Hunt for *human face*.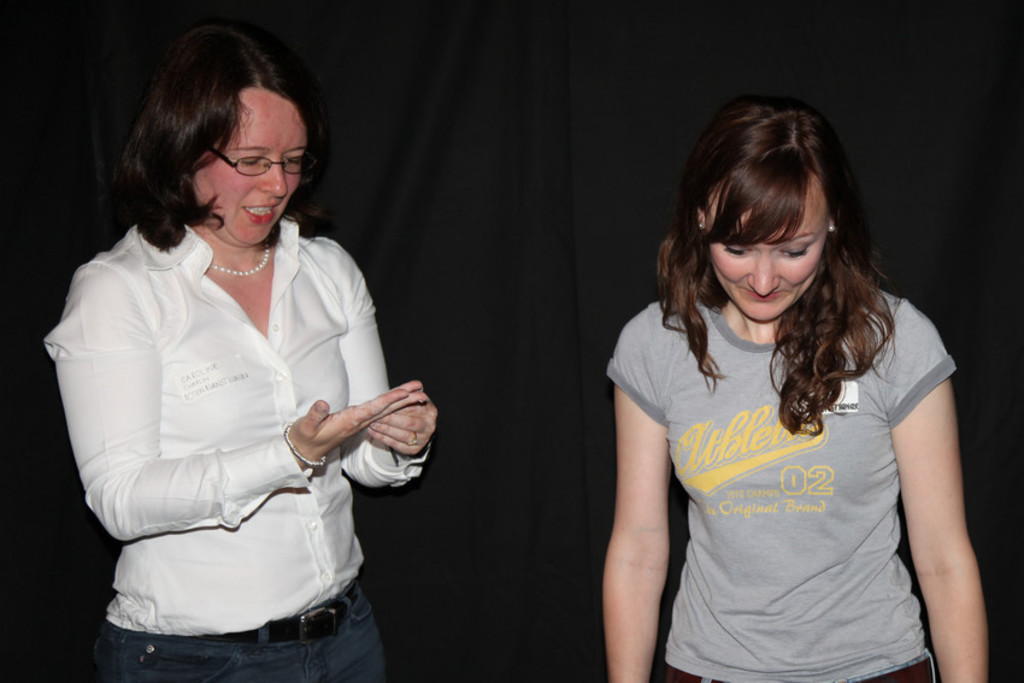
Hunted down at box(702, 176, 829, 319).
